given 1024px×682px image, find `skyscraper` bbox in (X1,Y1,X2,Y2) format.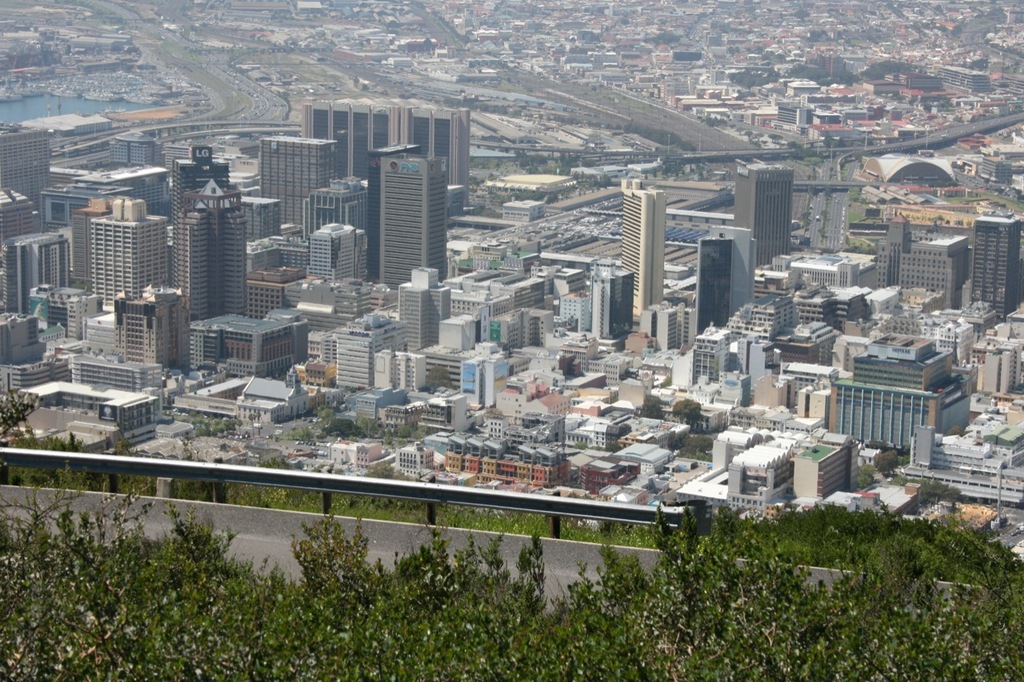
(381,151,451,281).
